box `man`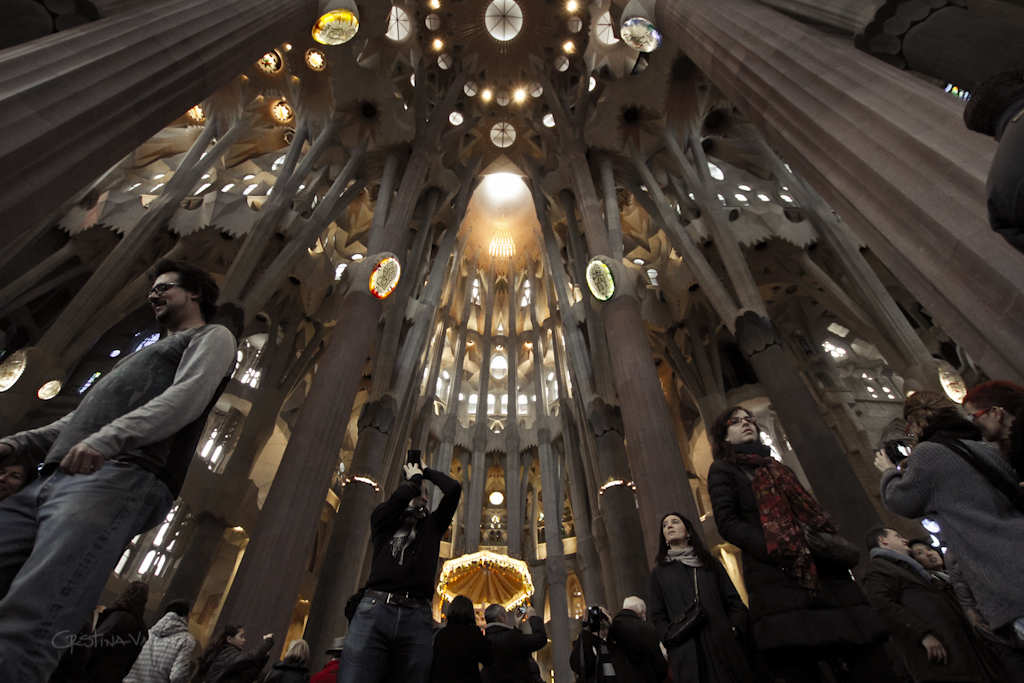
(x1=858, y1=530, x2=994, y2=682)
